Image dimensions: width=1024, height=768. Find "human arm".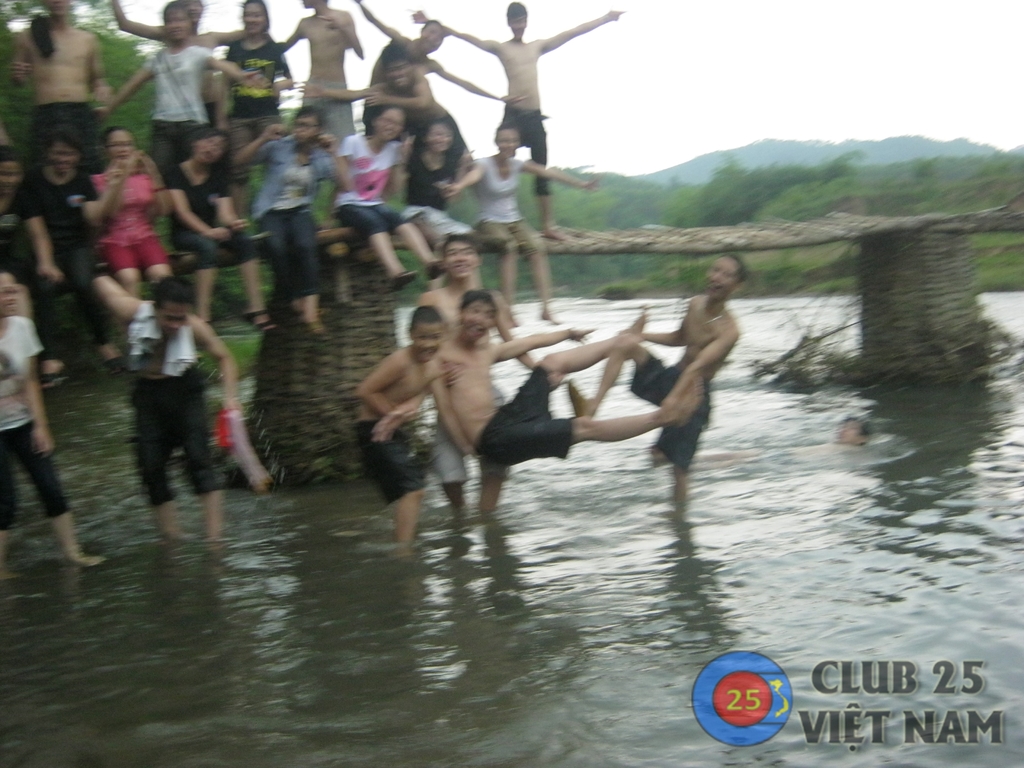
left=321, top=129, right=357, bottom=196.
